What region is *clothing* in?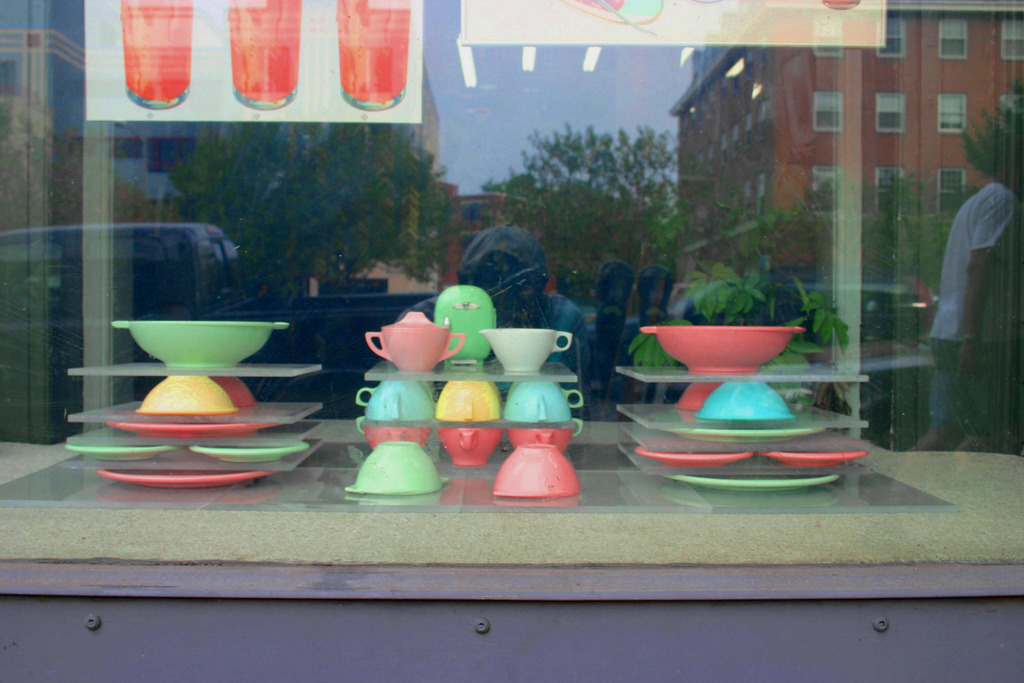
(x1=929, y1=131, x2=1020, y2=463).
